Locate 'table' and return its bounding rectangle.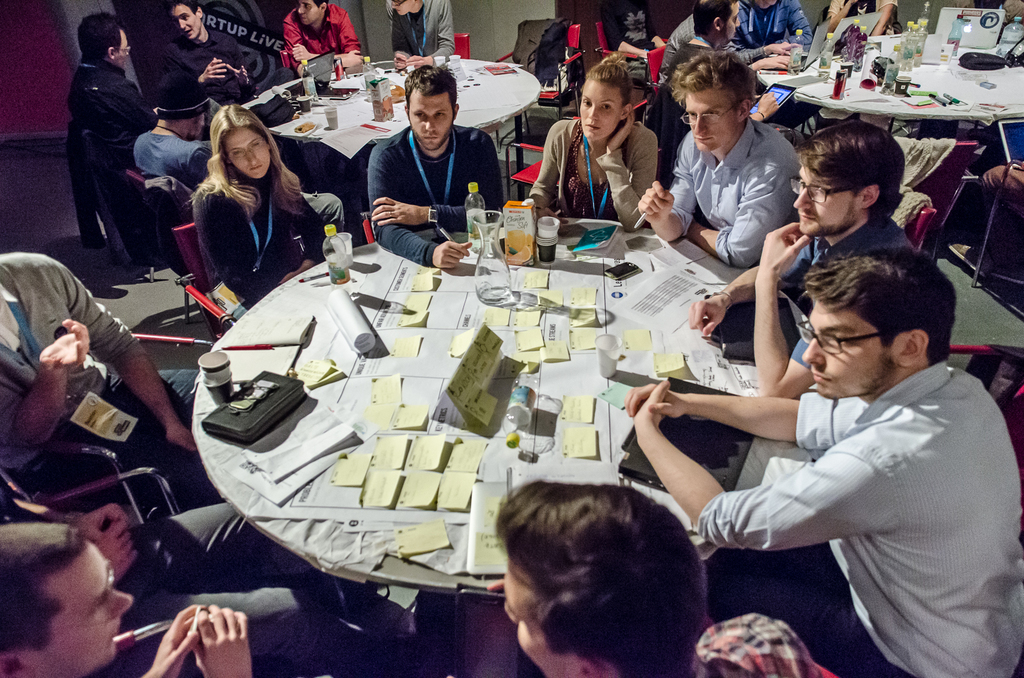
l=755, t=29, r=1023, b=137.
